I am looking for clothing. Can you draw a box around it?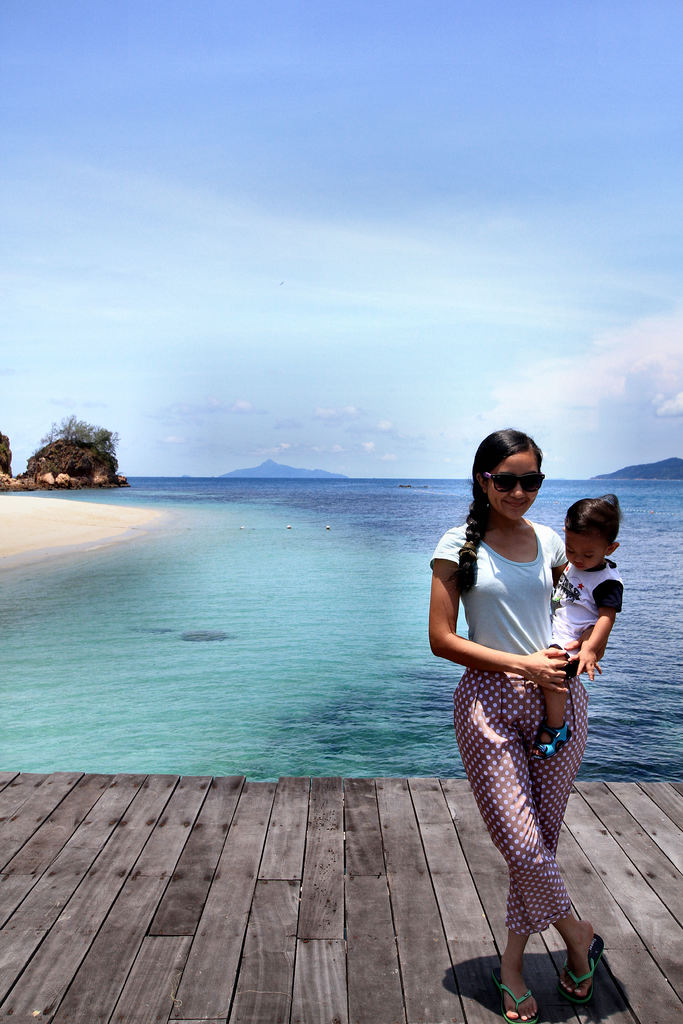
Sure, the bounding box is (left=547, top=560, right=623, bottom=665).
